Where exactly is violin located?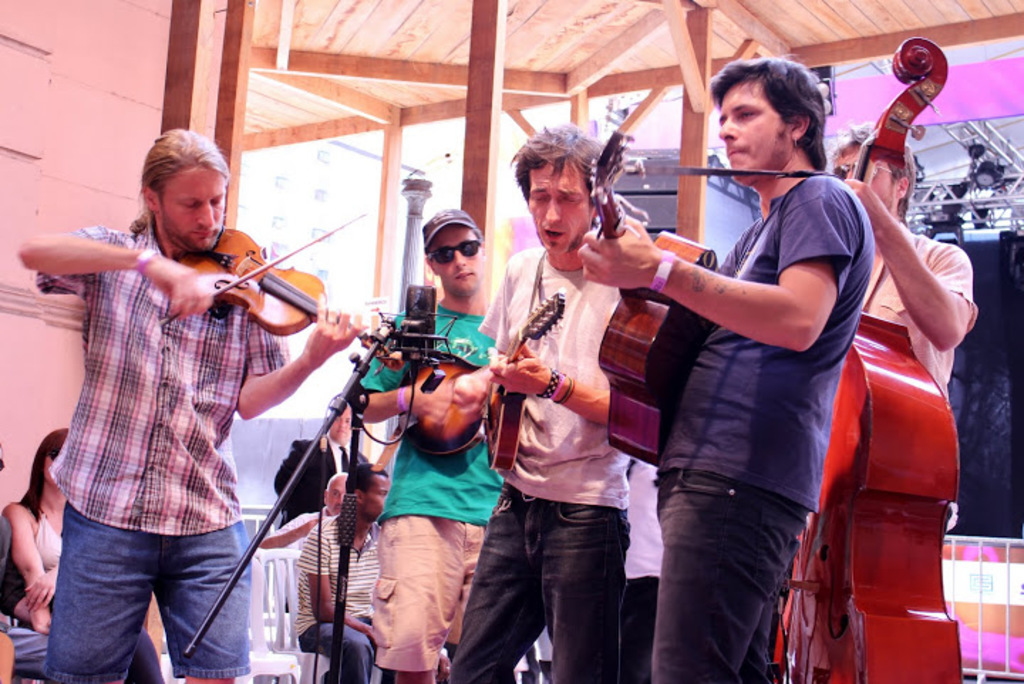
Its bounding box is {"left": 145, "top": 212, "right": 401, "bottom": 371}.
